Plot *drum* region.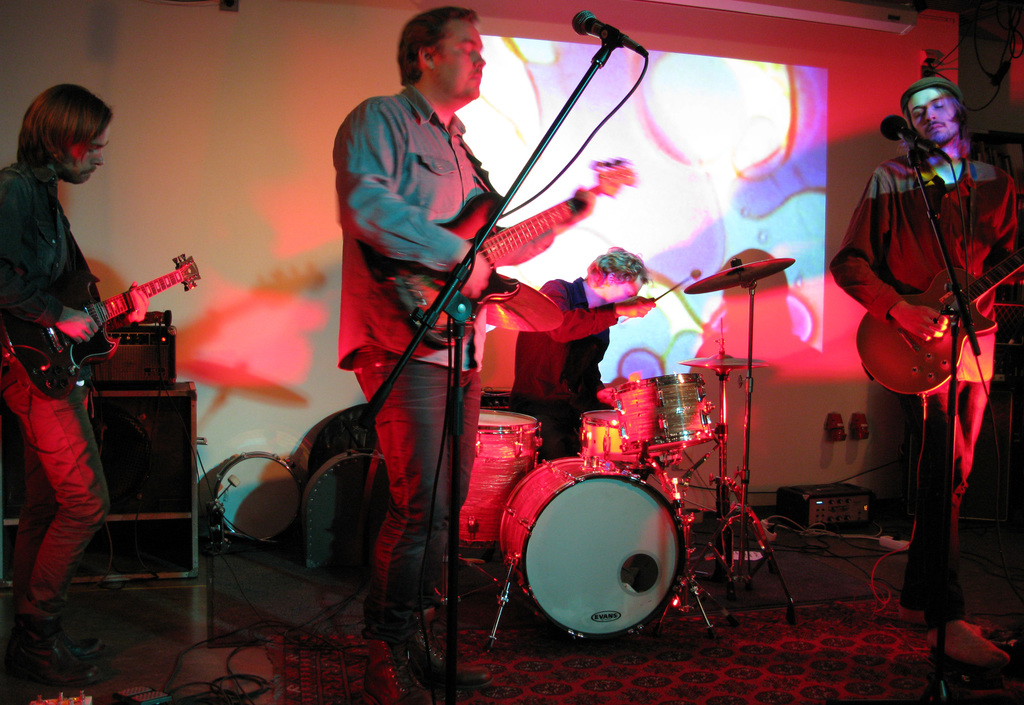
Plotted at 496,453,687,638.
